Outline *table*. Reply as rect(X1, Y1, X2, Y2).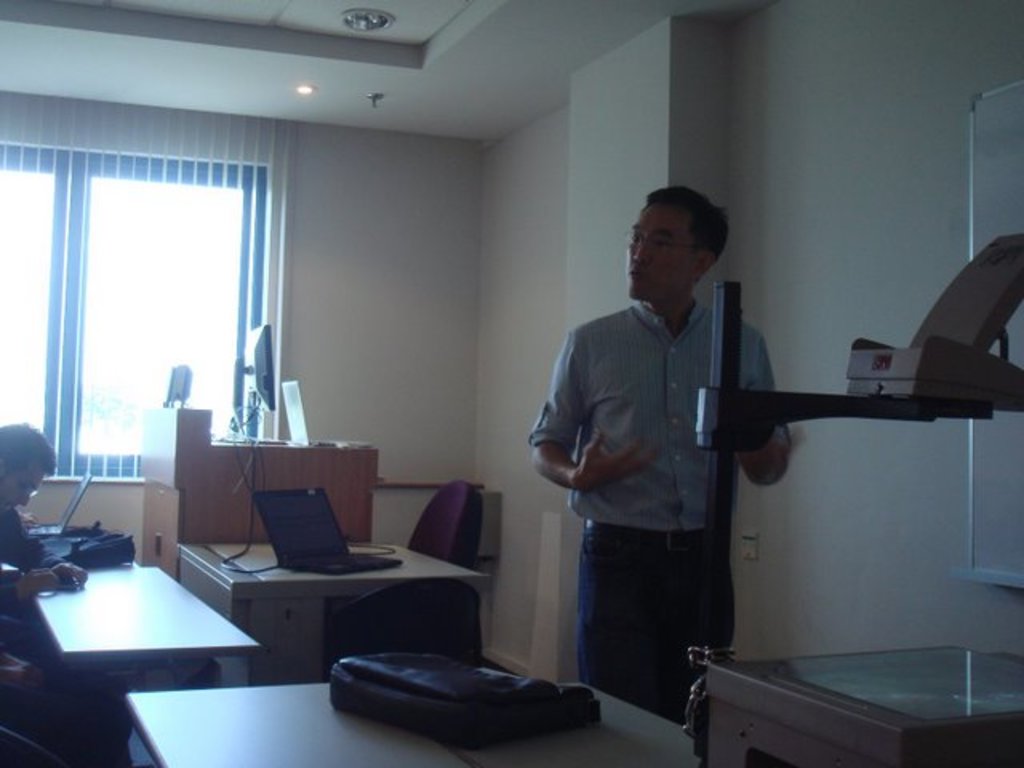
rect(141, 406, 379, 576).
